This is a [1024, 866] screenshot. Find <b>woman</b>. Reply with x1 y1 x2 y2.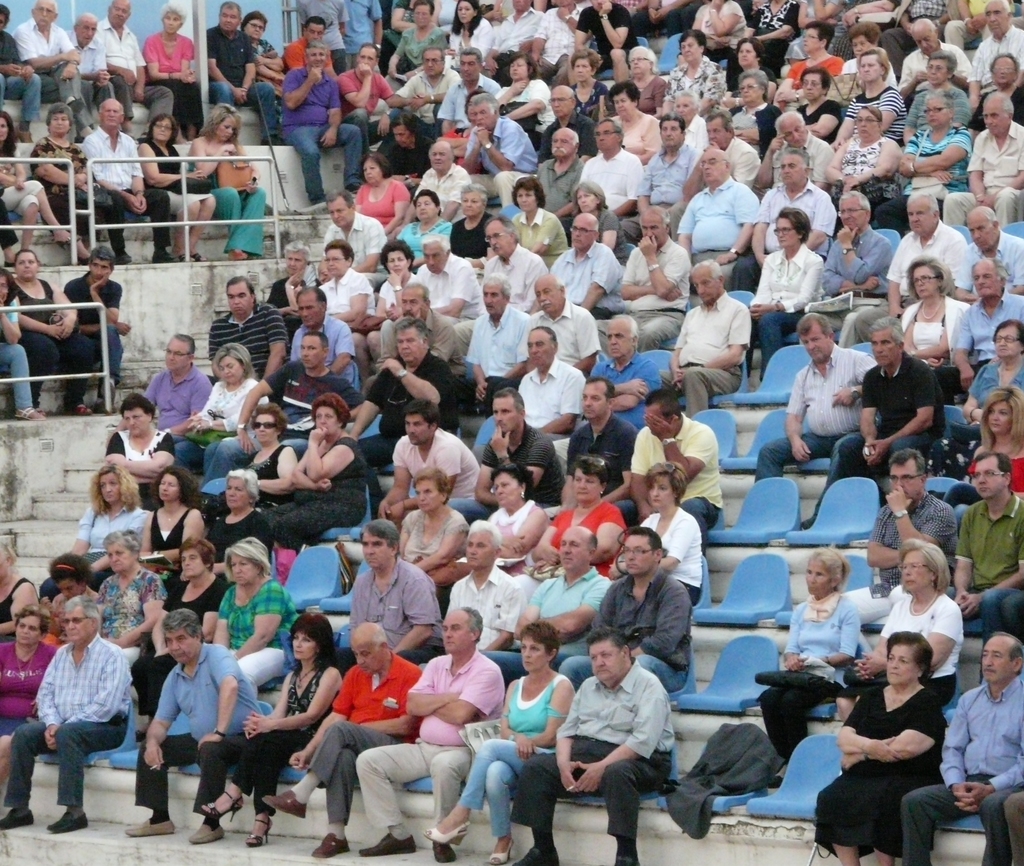
895 252 975 389.
